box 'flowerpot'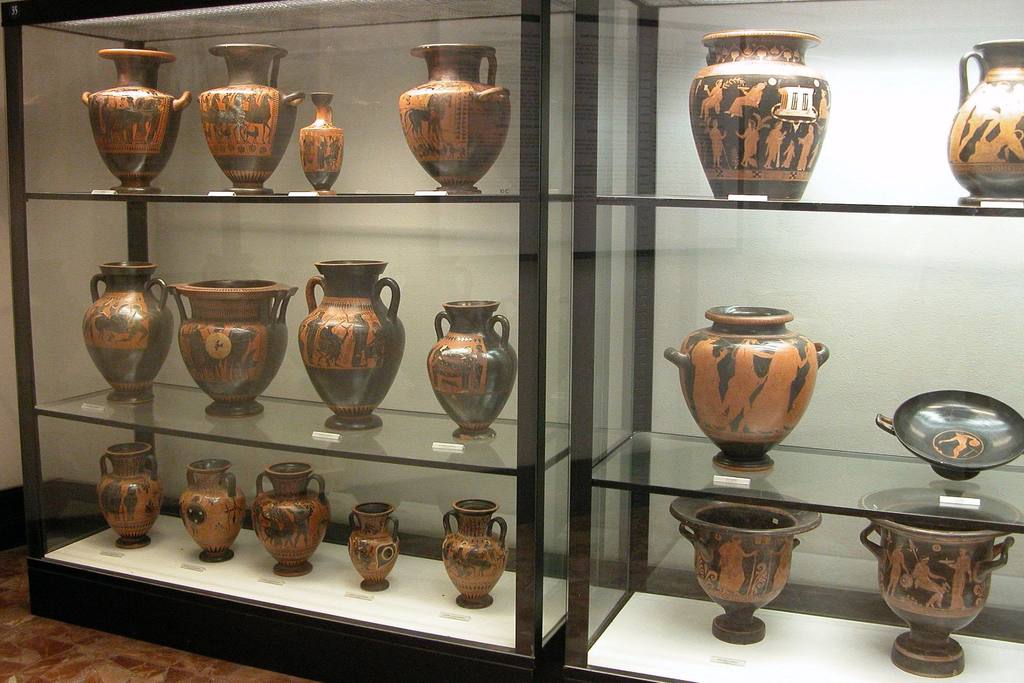
x1=157 y1=287 x2=282 y2=424
